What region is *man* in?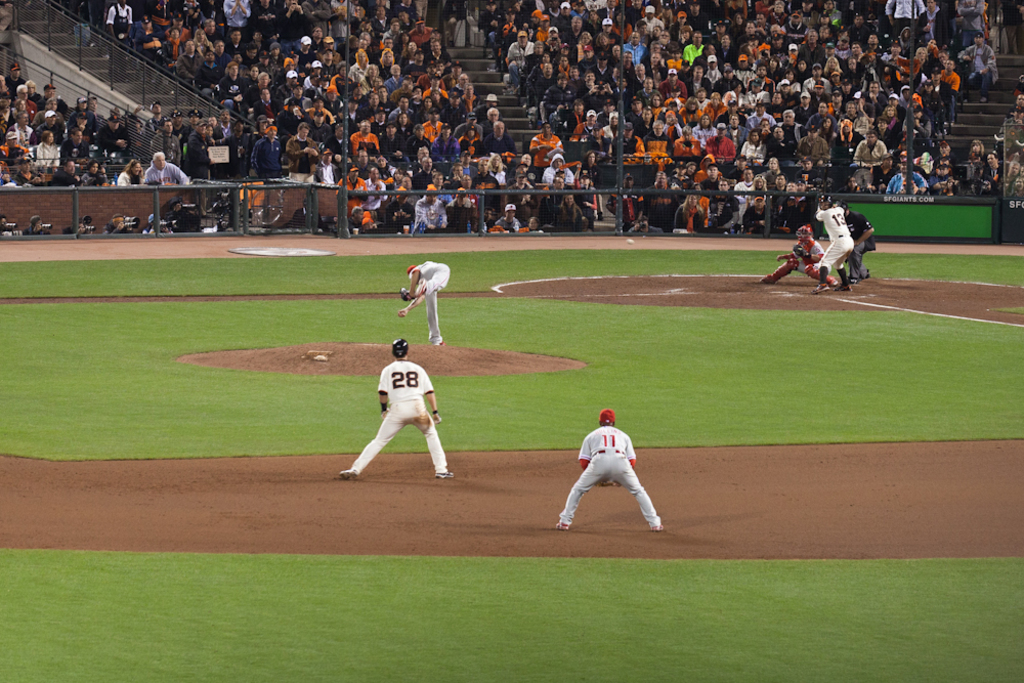
[431,119,461,163].
